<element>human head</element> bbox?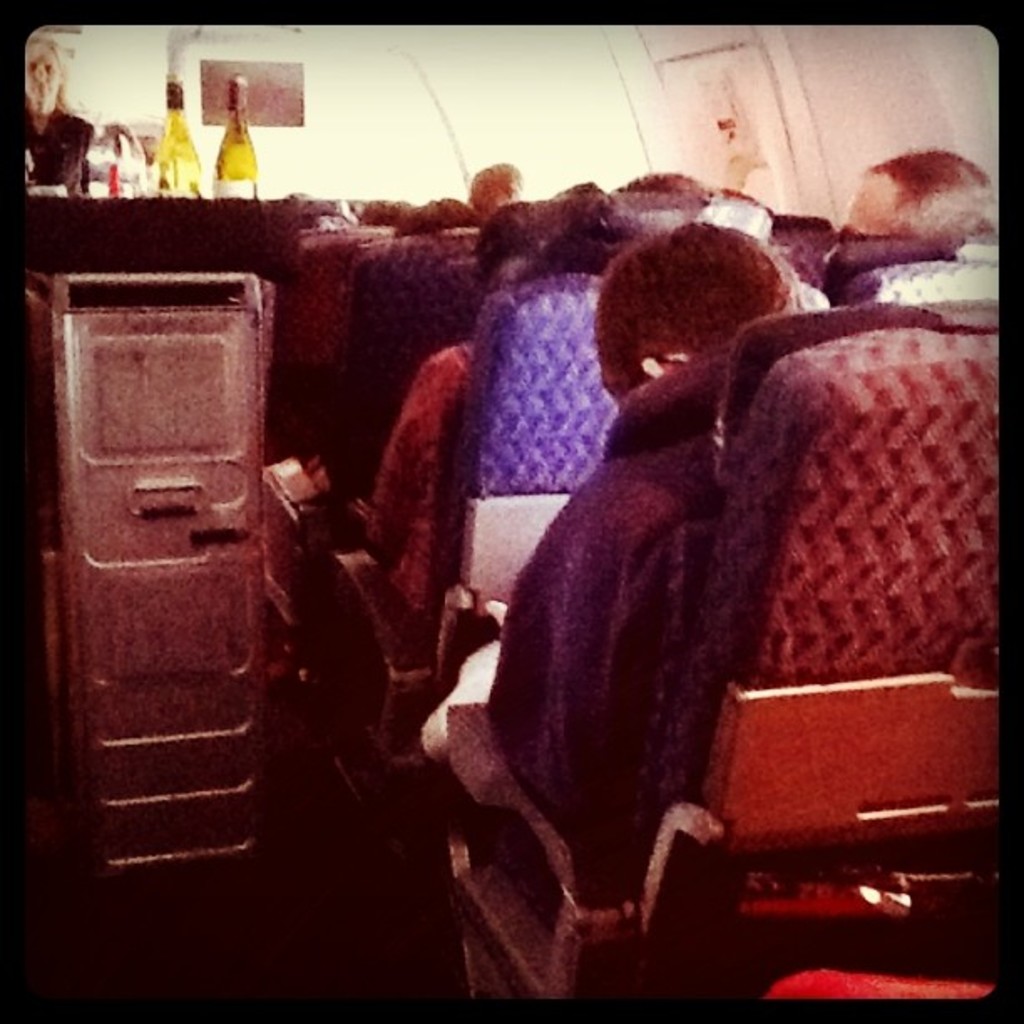
Rect(23, 37, 62, 112)
